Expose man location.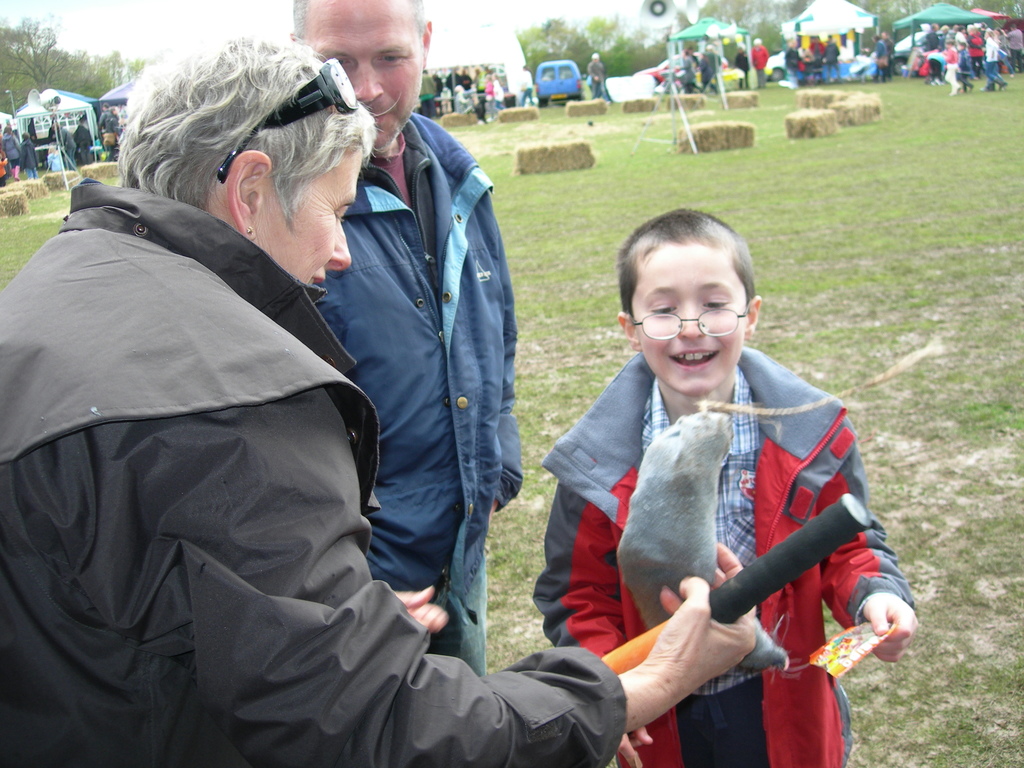
Exposed at box=[75, 112, 93, 166].
